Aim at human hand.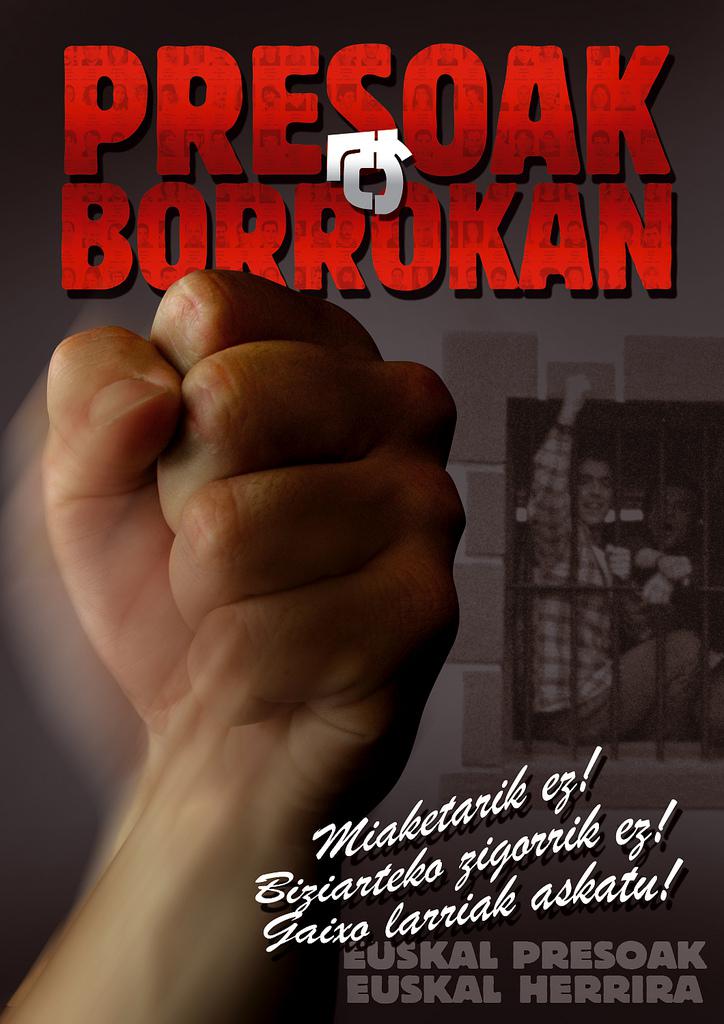
Aimed at {"x1": 655, "y1": 552, "x2": 694, "y2": 586}.
